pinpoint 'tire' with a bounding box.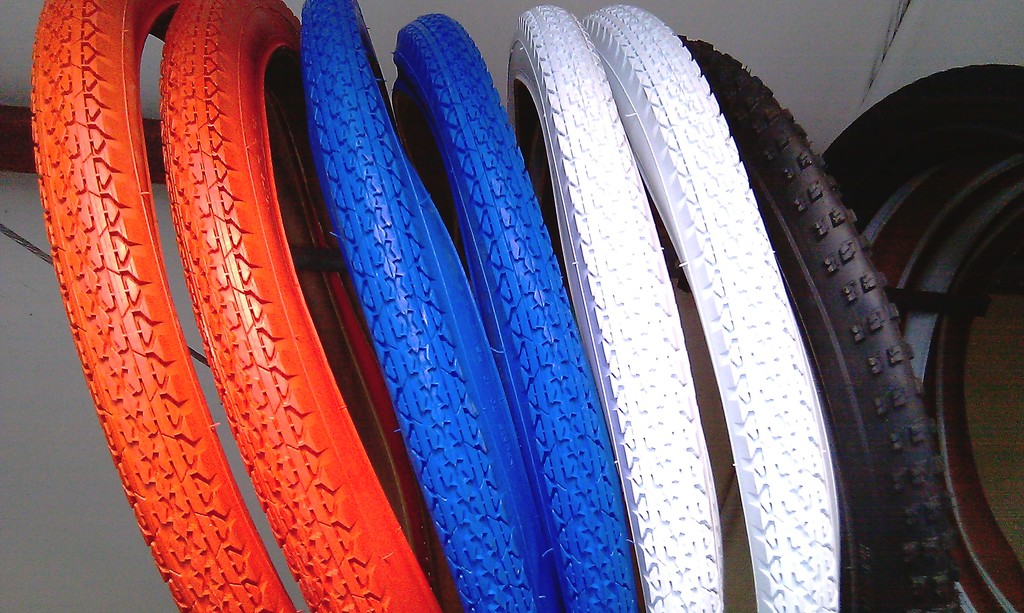
[left=28, top=0, right=297, bottom=612].
